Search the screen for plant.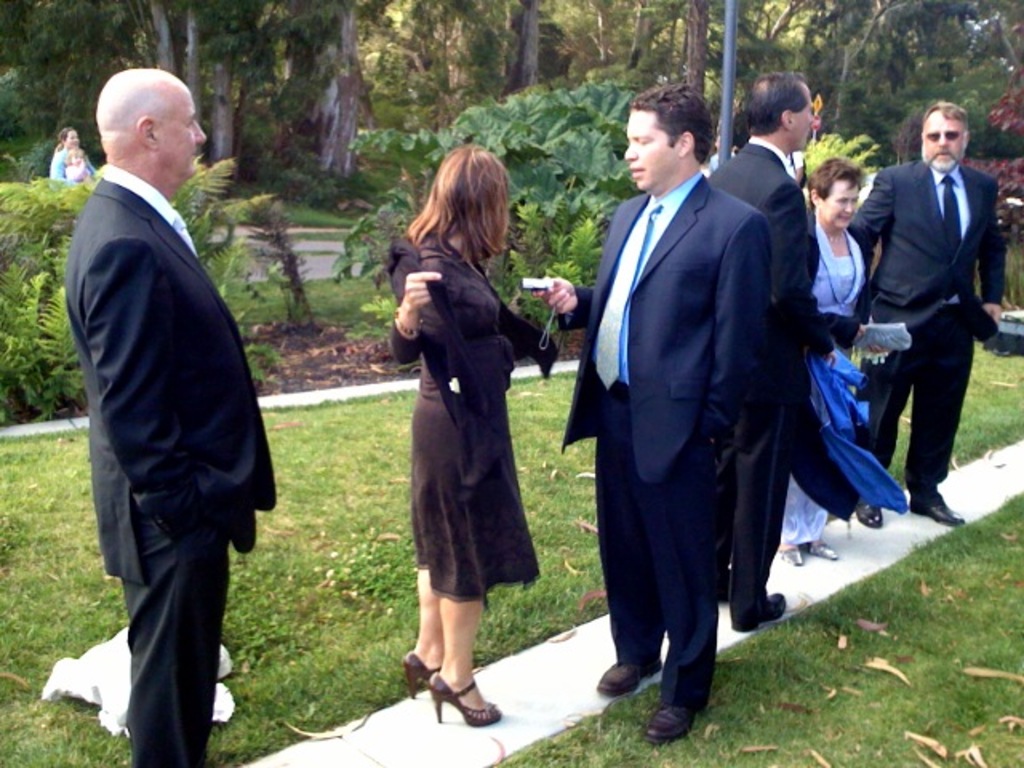
Found at rect(235, 339, 272, 389).
